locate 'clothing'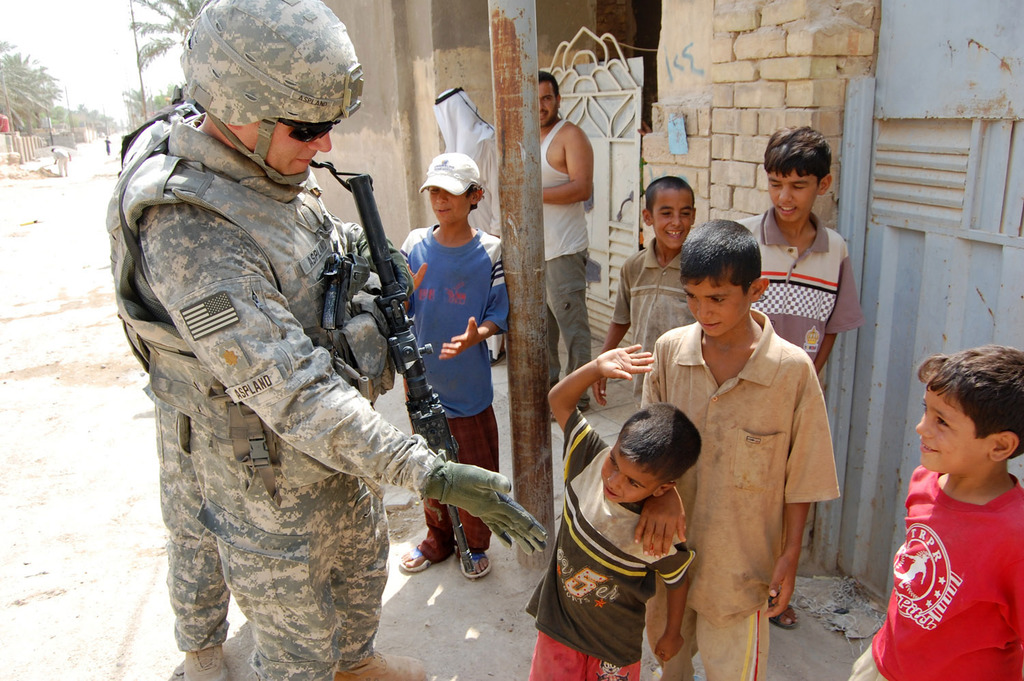
x1=398, y1=227, x2=511, y2=551
